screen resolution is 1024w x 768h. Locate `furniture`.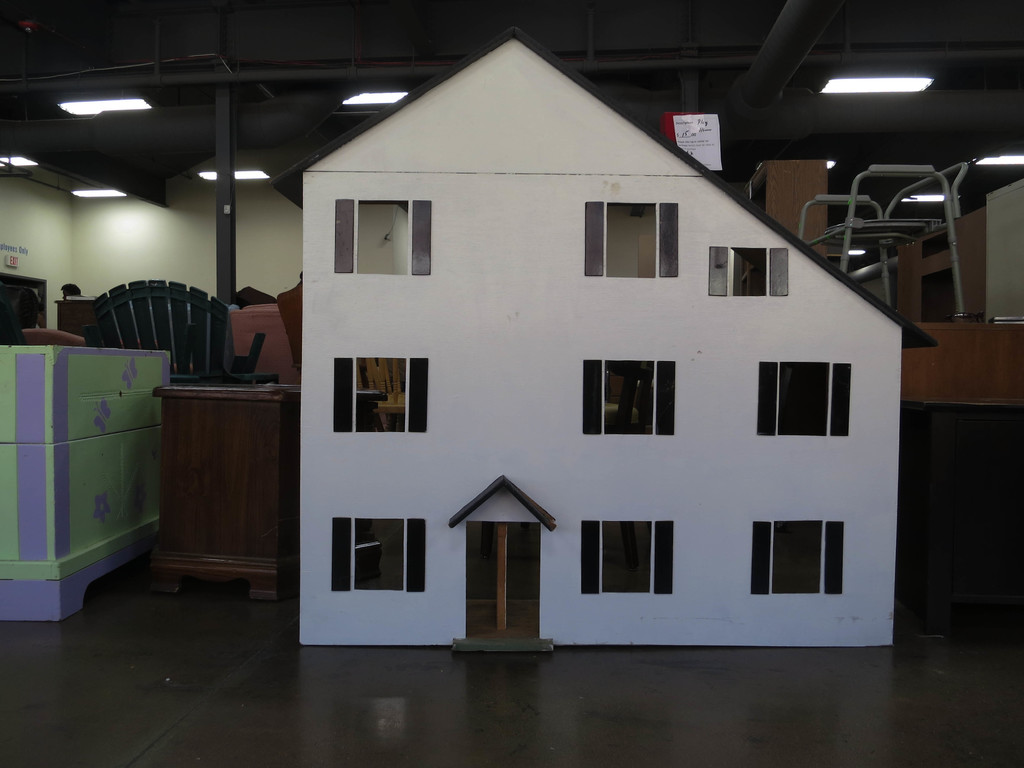
crop(87, 277, 280, 388).
